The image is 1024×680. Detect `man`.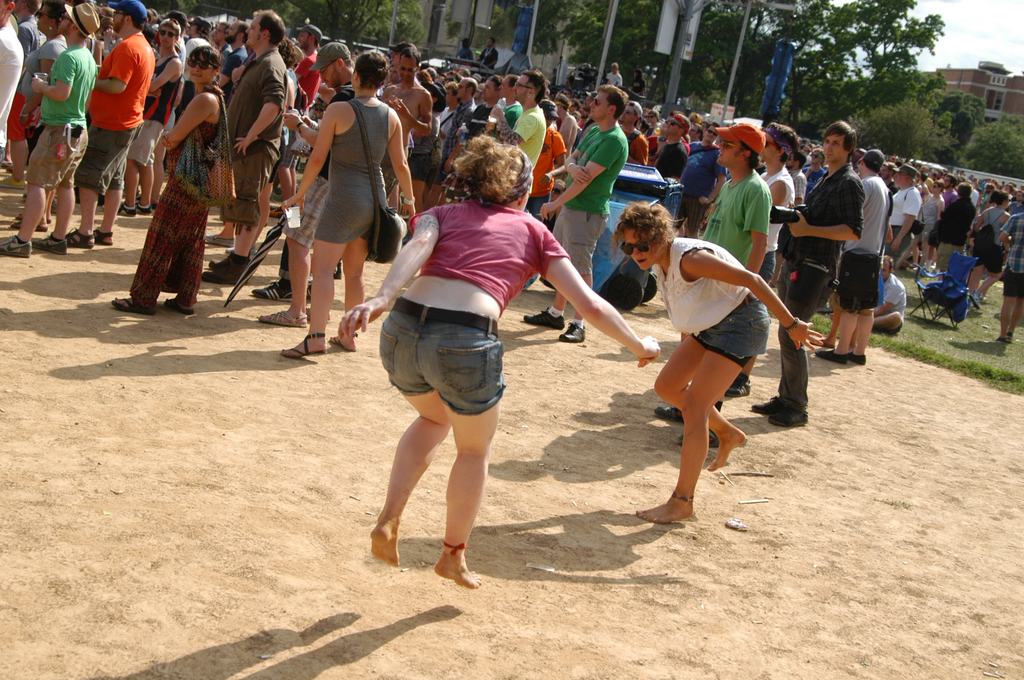
Detection: Rect(891, 164, 924, 265).
